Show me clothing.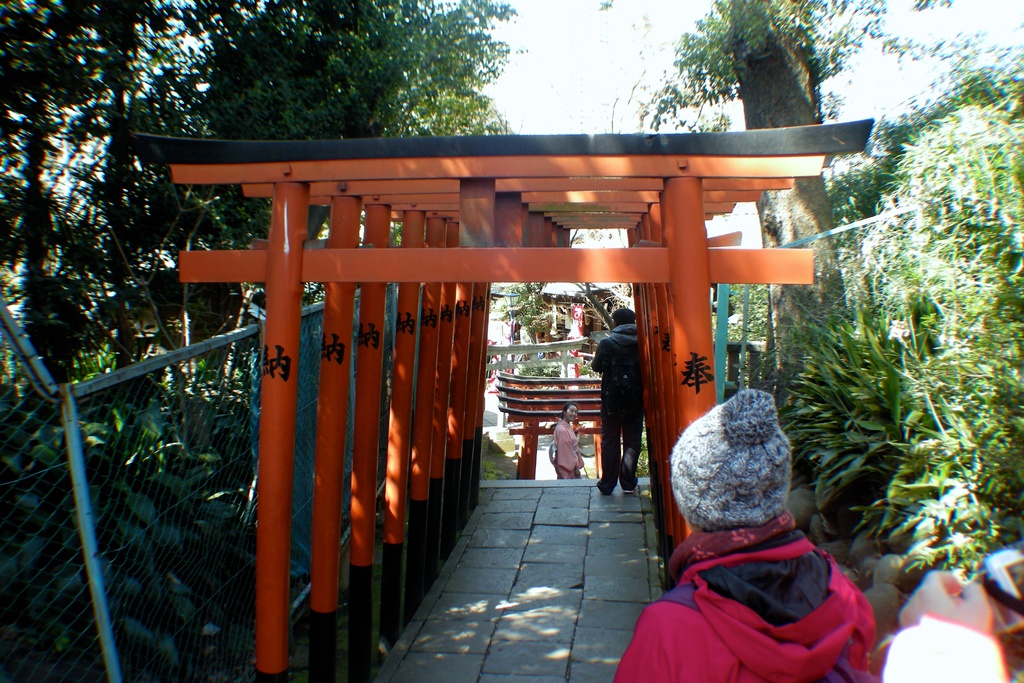
clothing is here: 582,324,648,488.
